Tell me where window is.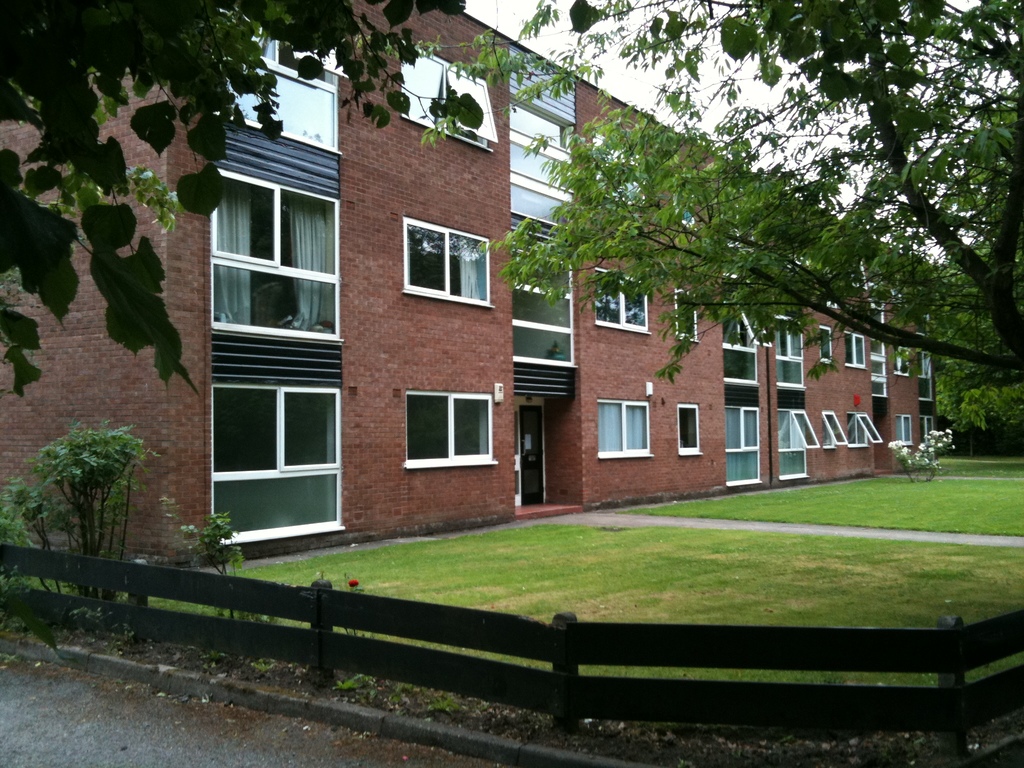
window is at <bbox>778, 318, 799, 388</bbox>.
